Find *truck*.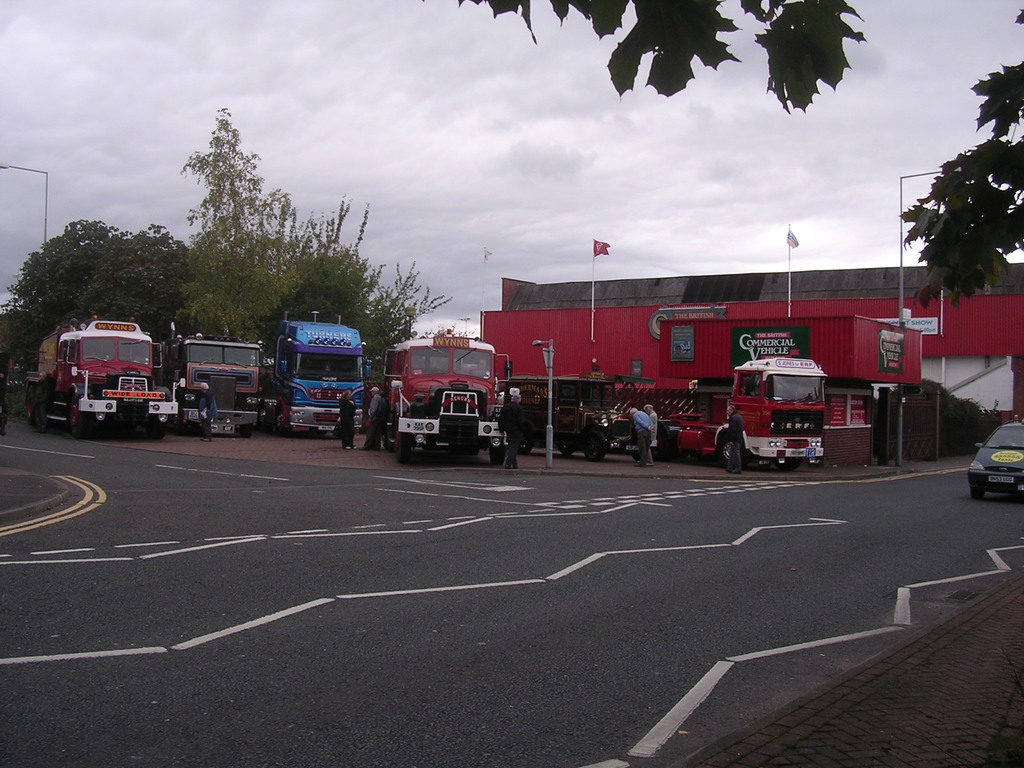
<bbox>174, 324, 272, 444</bbox>.
